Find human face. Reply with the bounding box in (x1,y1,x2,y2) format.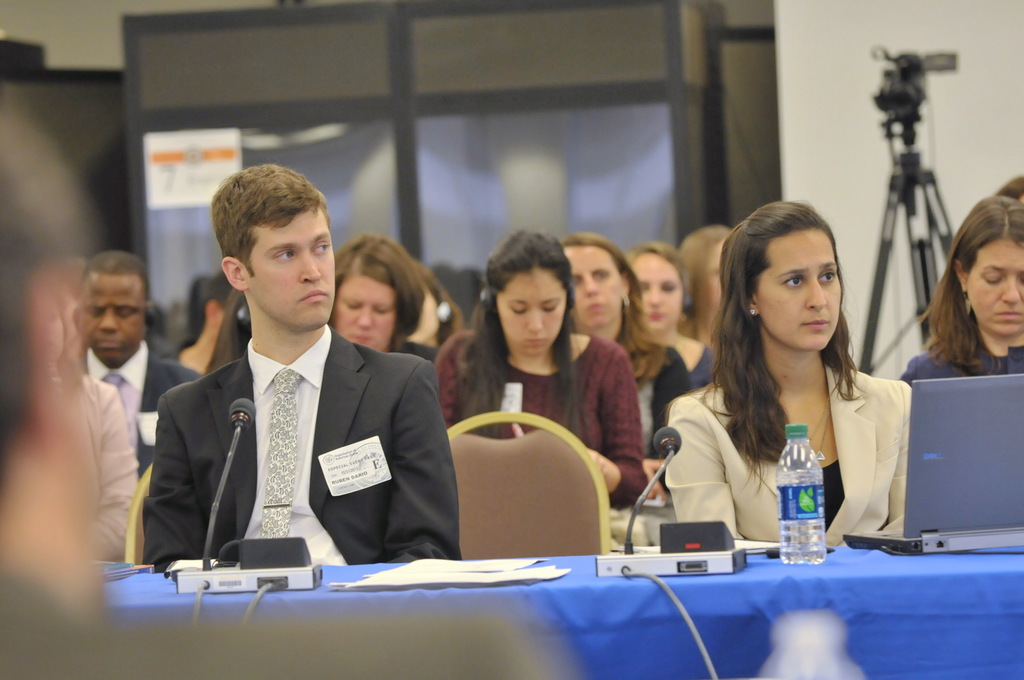
(39,303,65,367).
